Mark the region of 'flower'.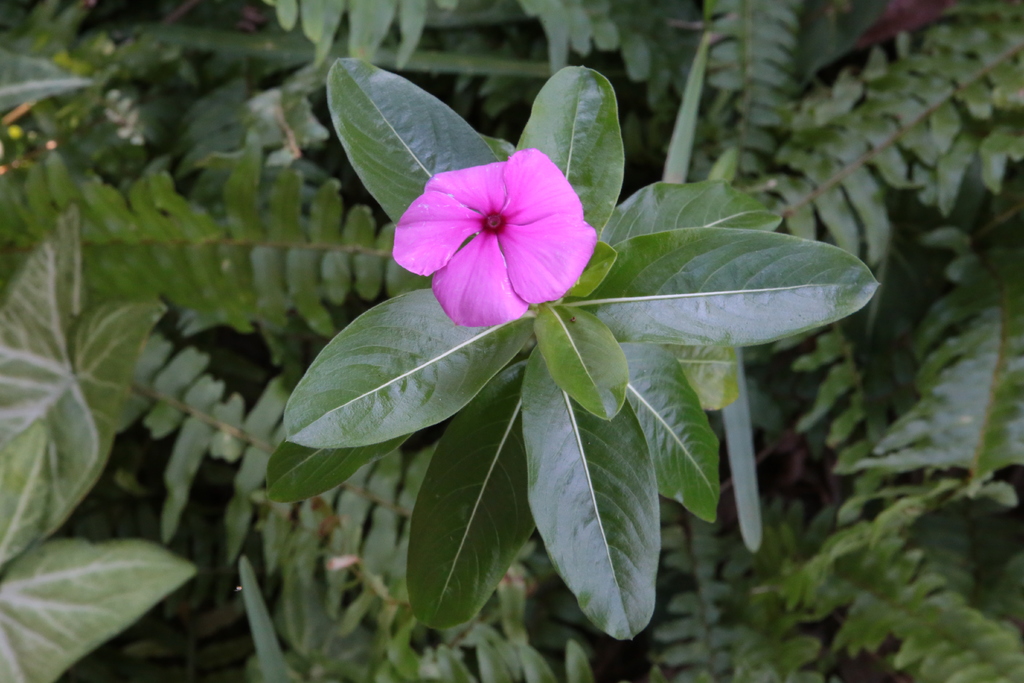
Region: box=[388, 139, 604, 320].
